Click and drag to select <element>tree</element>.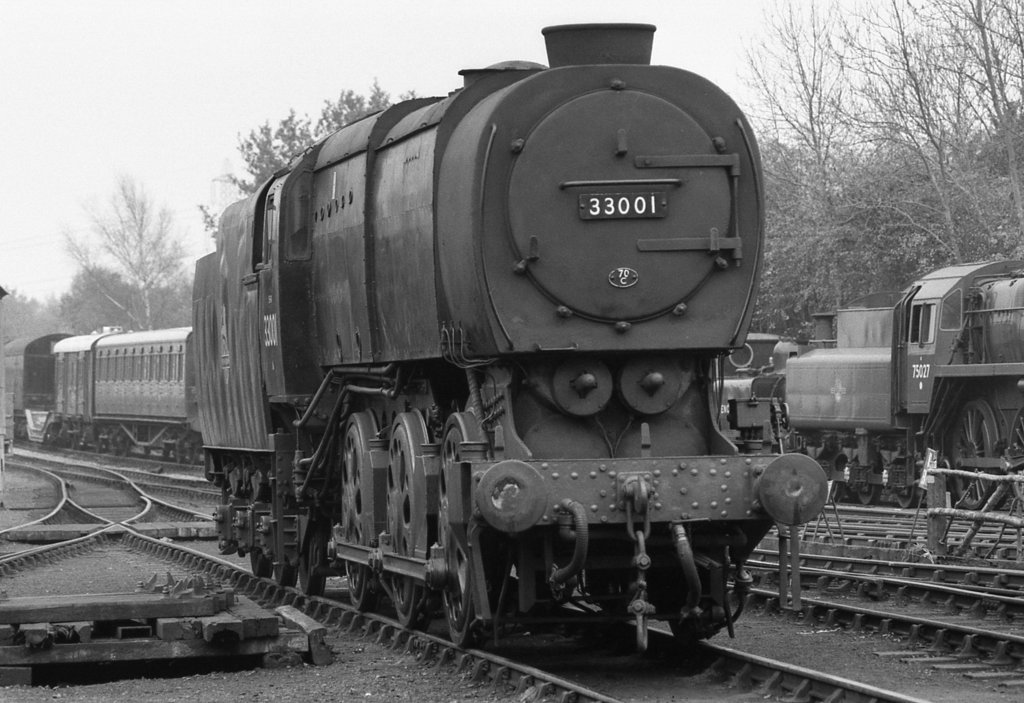
Selection: box=[711, 0, 899, 341].
